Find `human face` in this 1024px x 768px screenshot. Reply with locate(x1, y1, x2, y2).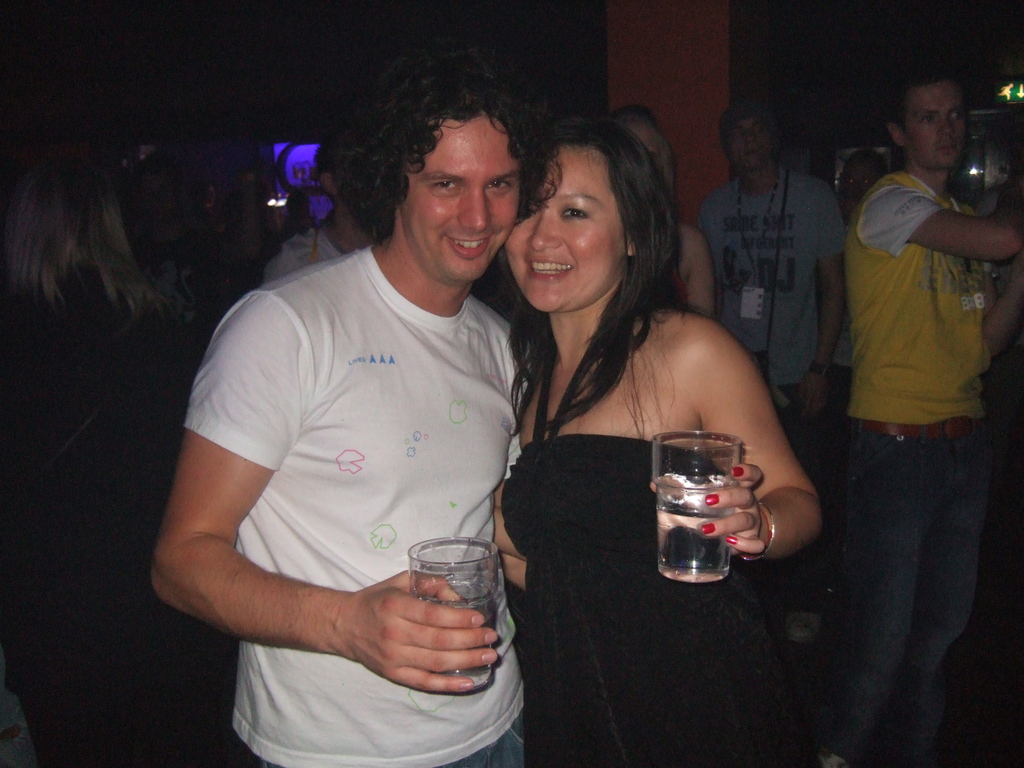
locate(508, 143, 625, 315).
